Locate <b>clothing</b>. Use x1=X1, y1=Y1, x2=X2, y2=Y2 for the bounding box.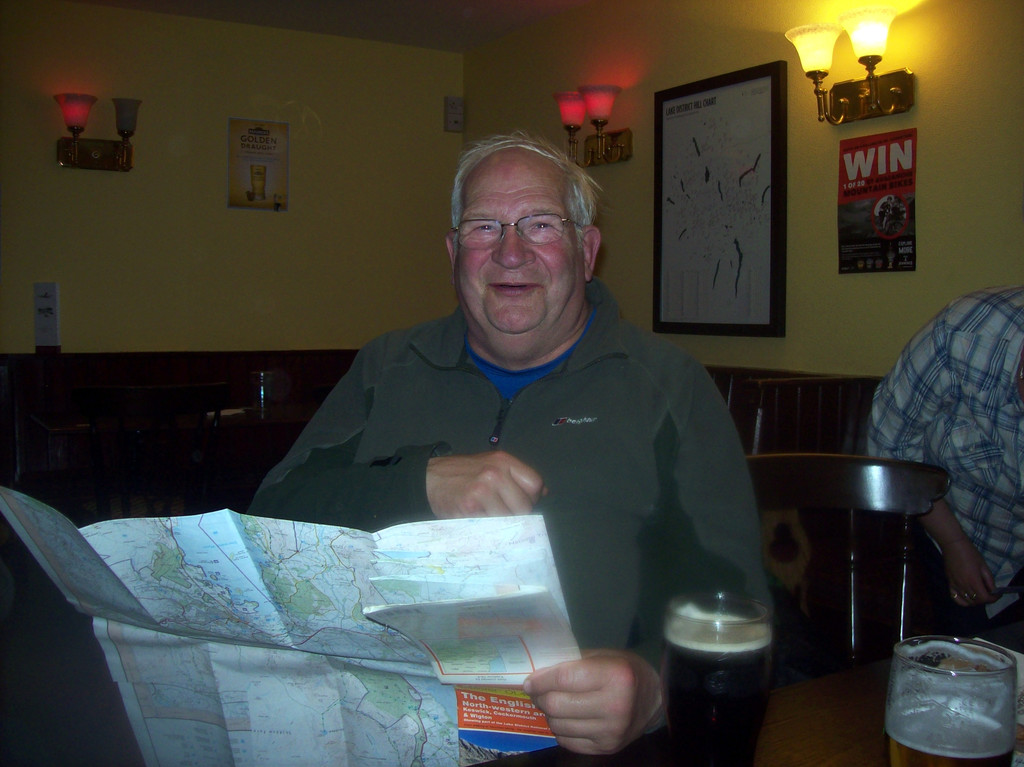
x1=863, y1=282, x2=1023, y2=648.
